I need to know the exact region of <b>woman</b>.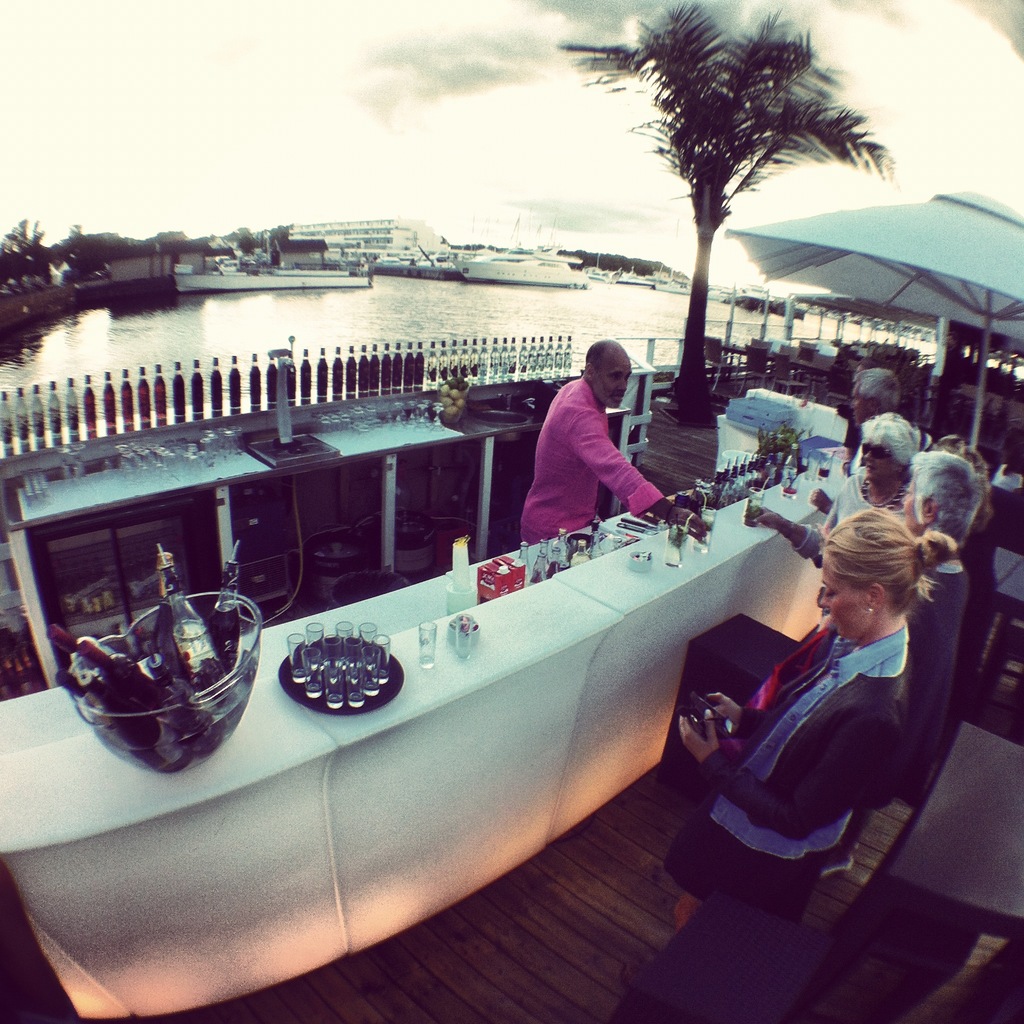
Region: 824 417 921 536.
